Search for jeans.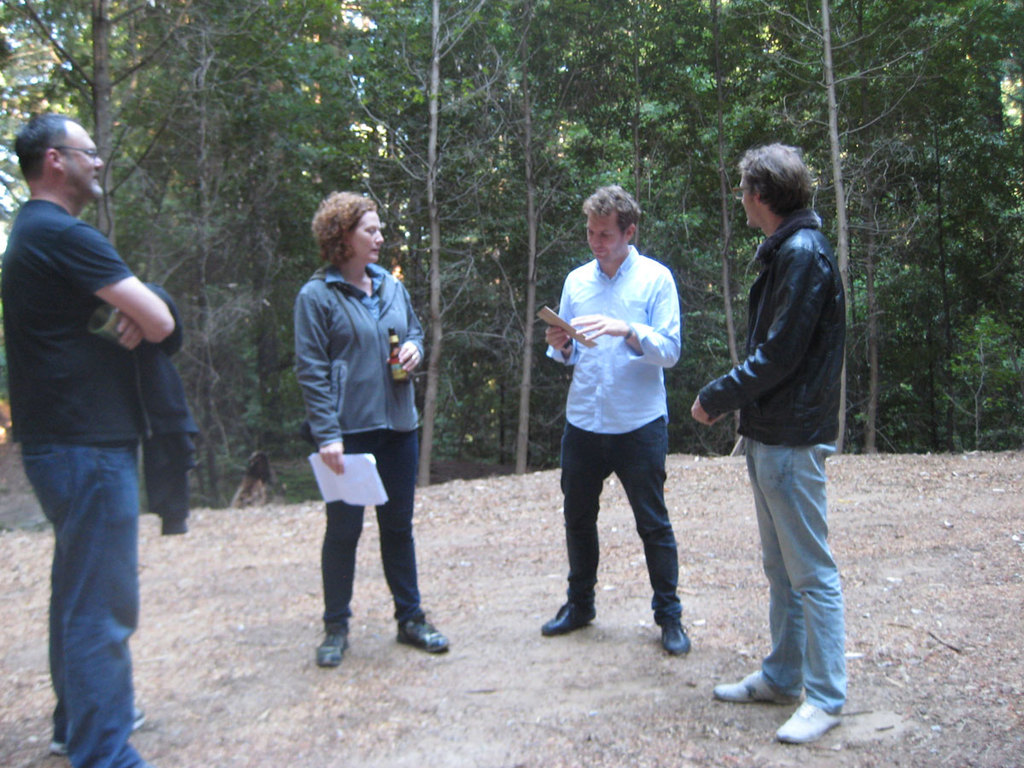
Found at bbox=[322, 429, 428, 622].
